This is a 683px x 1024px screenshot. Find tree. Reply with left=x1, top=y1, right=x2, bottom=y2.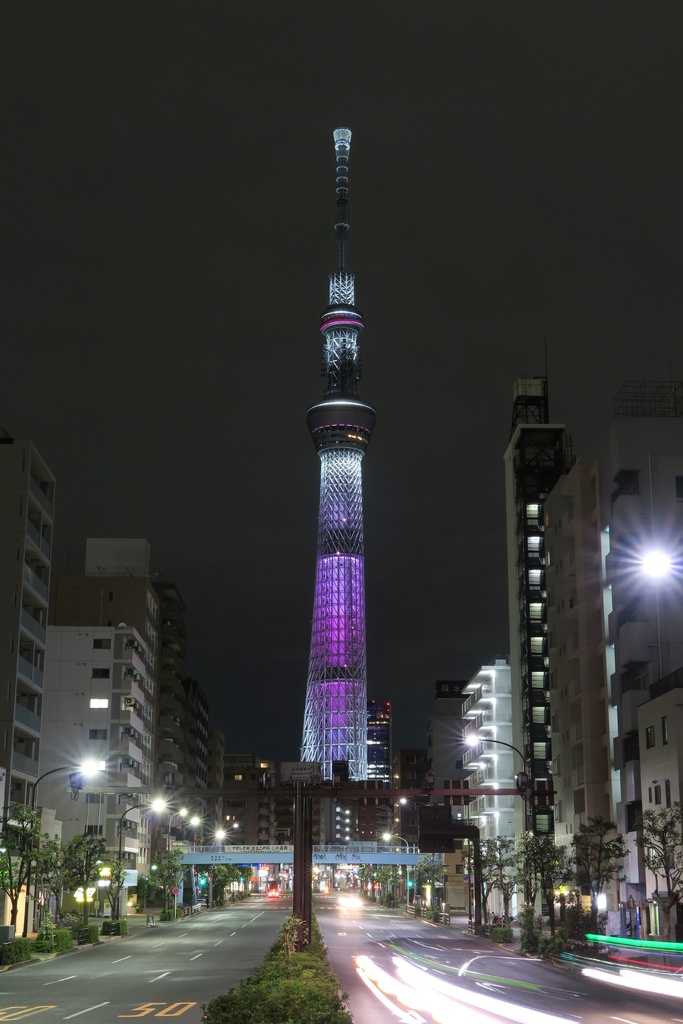
left=208, top=860, right=249, bottom=911.
